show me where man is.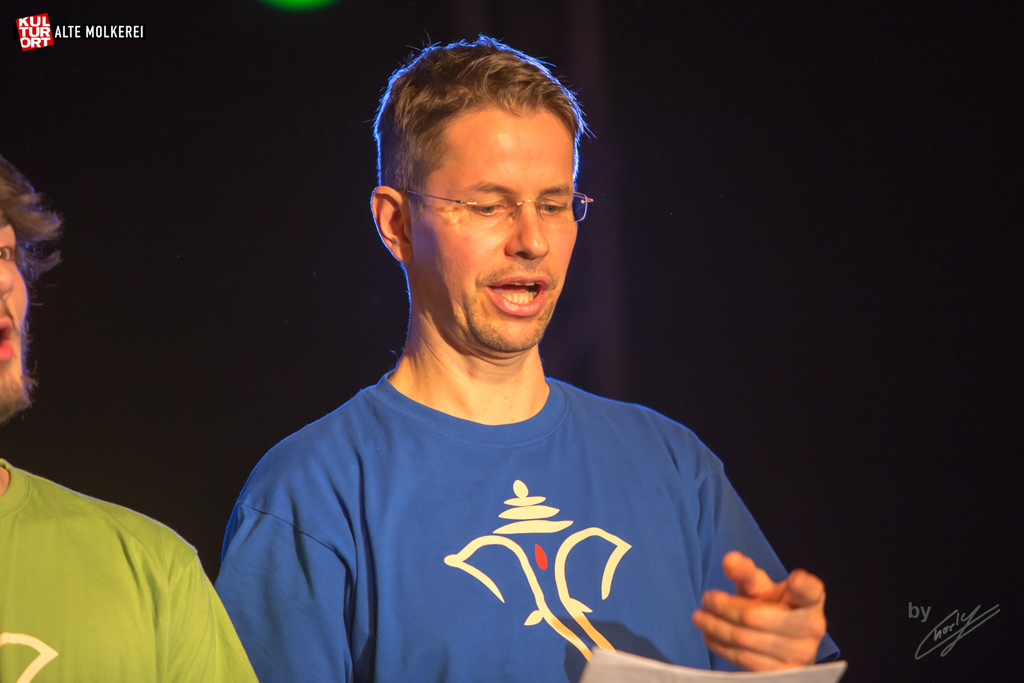
man is at 0/155/261/682.
